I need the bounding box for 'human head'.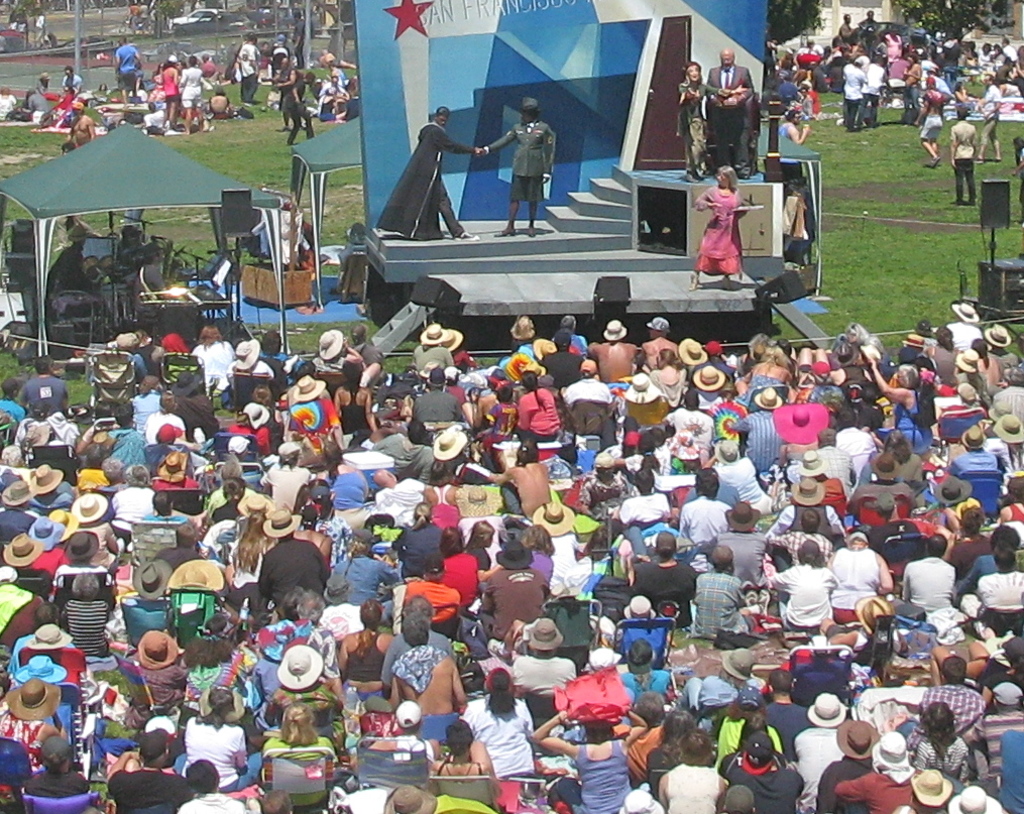
Here it is: rect(720, 47, 734, 69).
